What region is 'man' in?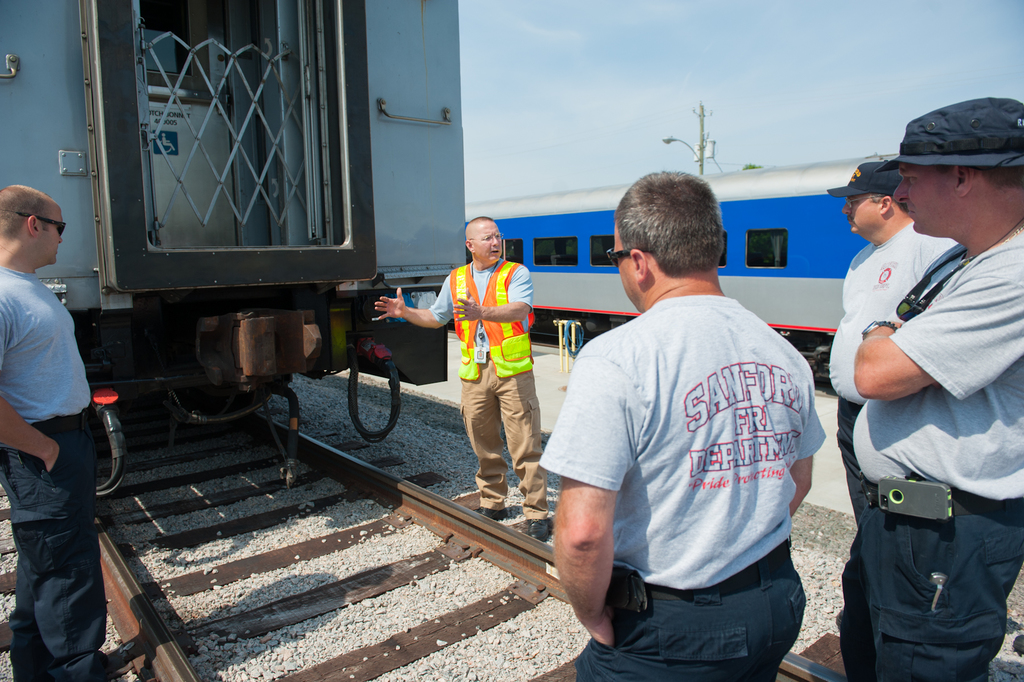
box=[537, 169, 833, 681].
